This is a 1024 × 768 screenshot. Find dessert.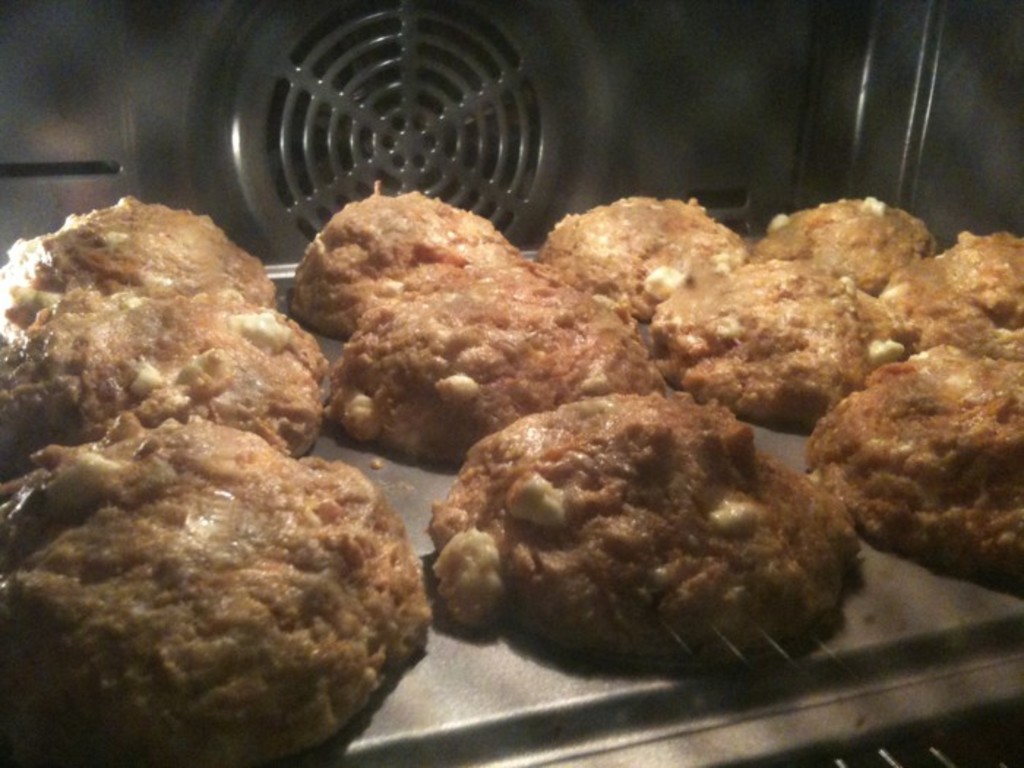
Bounding box: <bbox>650, 256, 907, 420</bbox>.
